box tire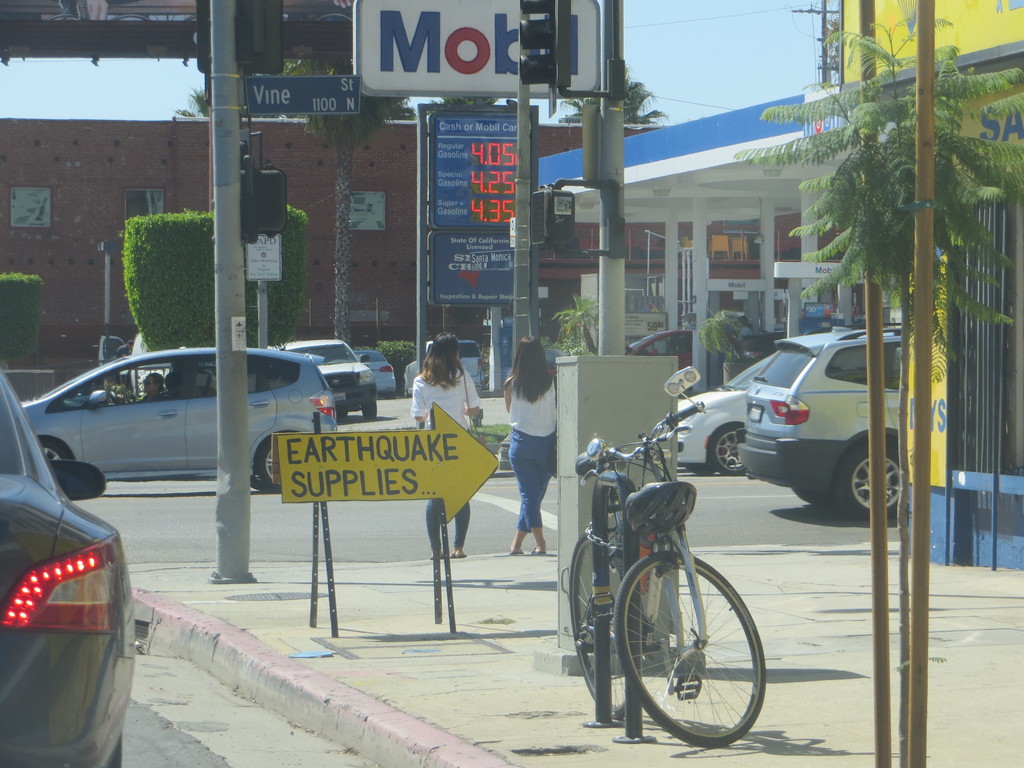
838 440 913 515
